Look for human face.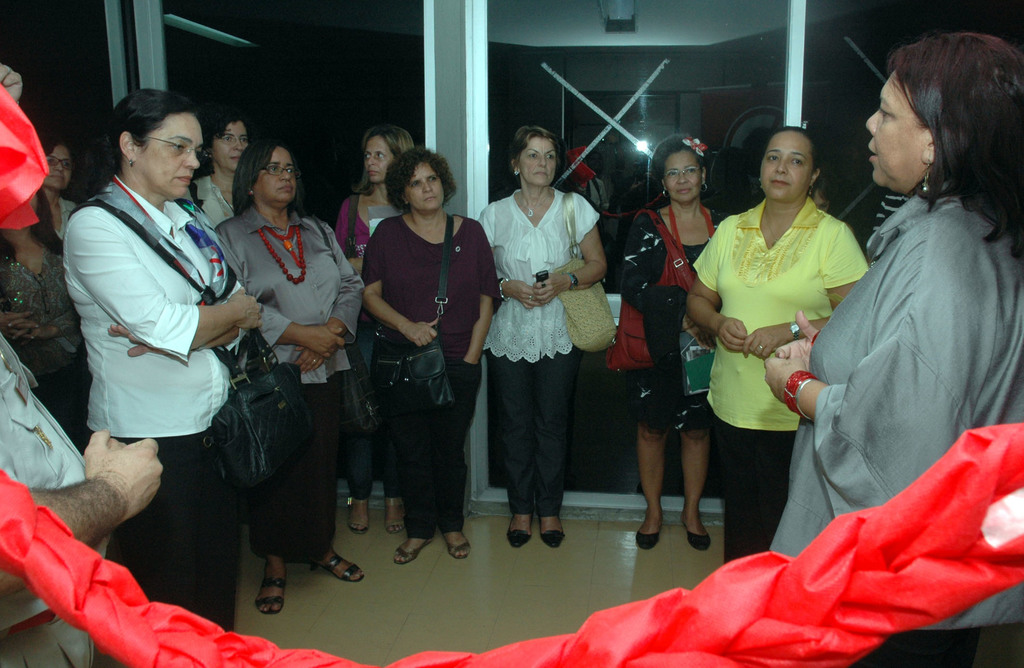
Found: 362:131:388:186.
